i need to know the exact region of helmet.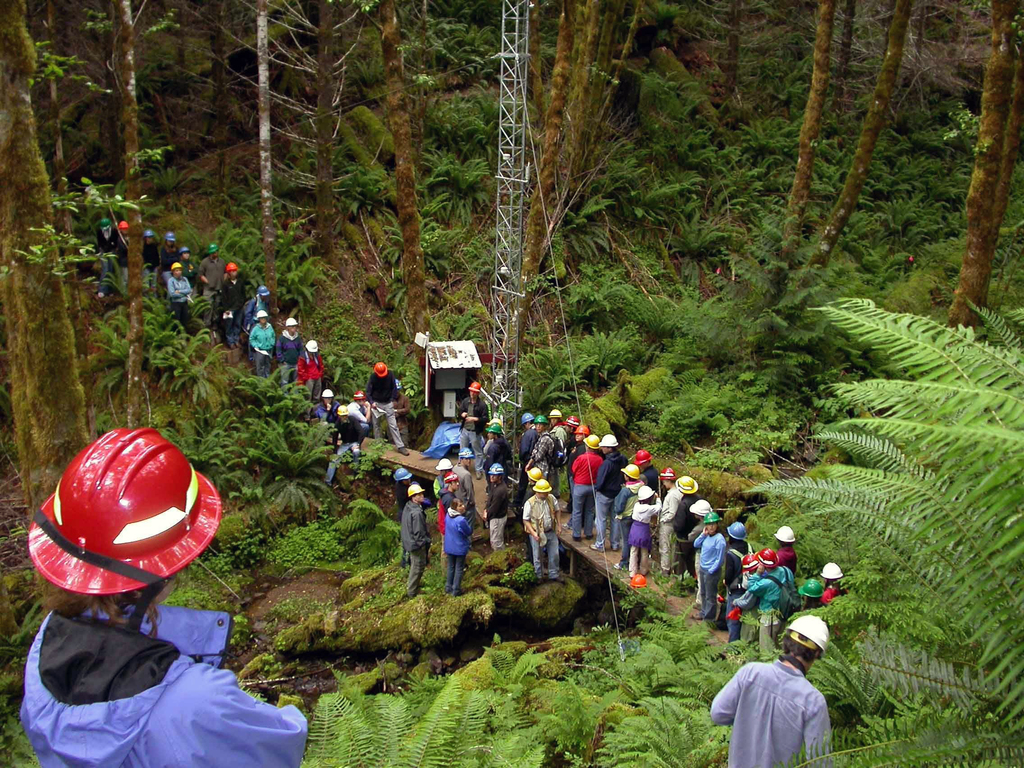
Region: pyautogui.locateOnScreen(617, 465, 643, 482).
